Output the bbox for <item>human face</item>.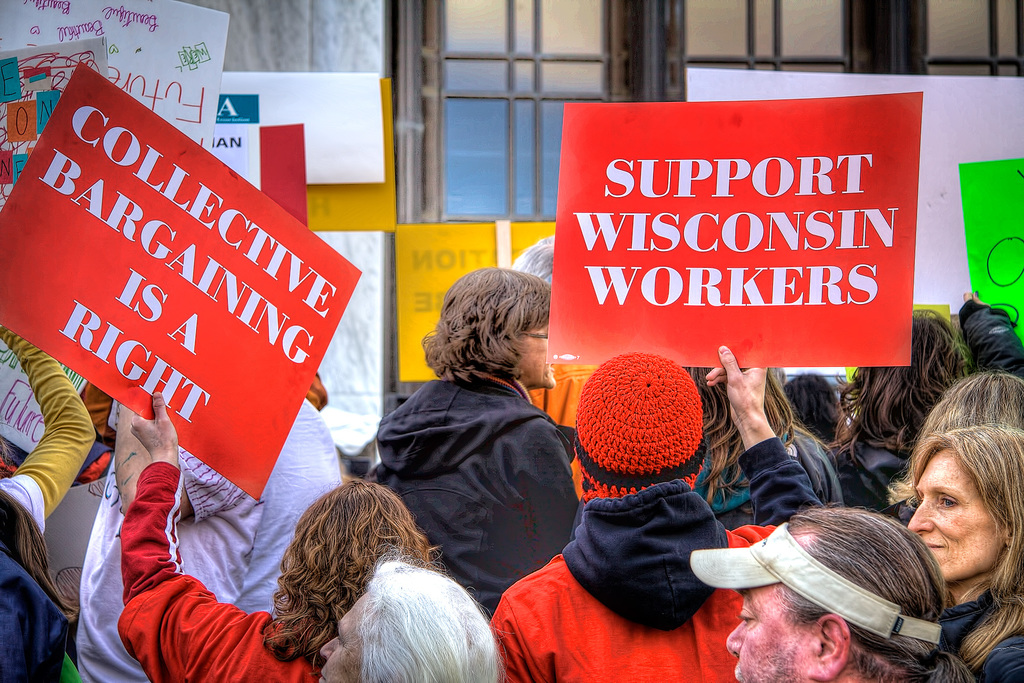
<region>522, 323, 559, 388</region>.
